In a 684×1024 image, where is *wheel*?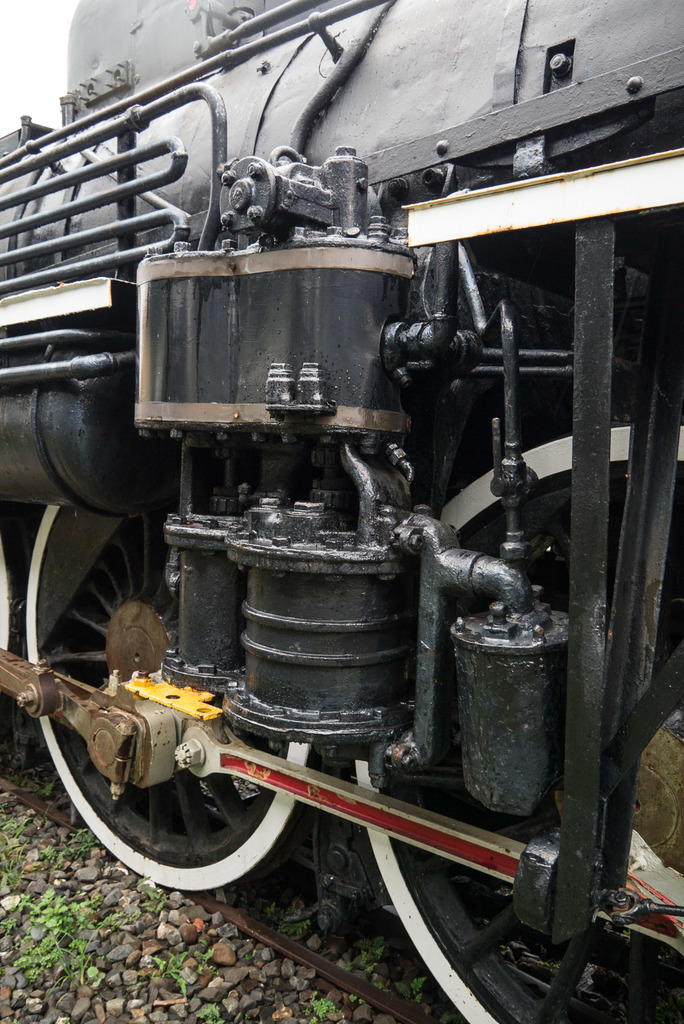
select_region(0, 526, 25, 662).
